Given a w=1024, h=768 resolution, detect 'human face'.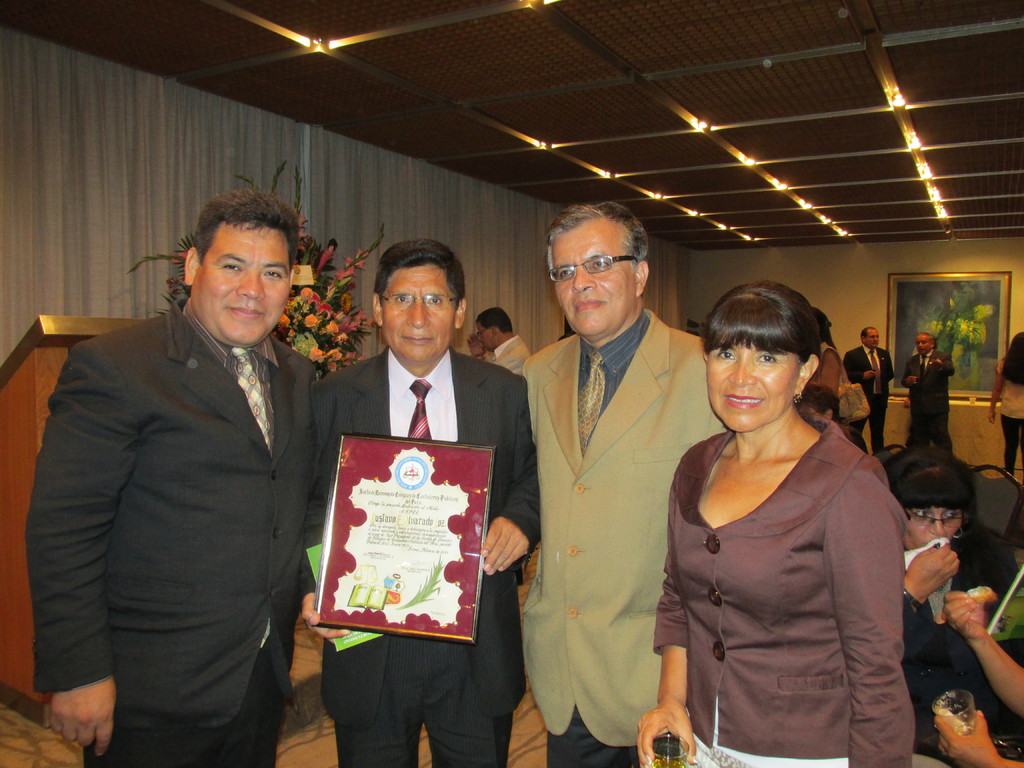
{"x1": 916, "y1": 337, "x2": 932, "y2": 351}.
